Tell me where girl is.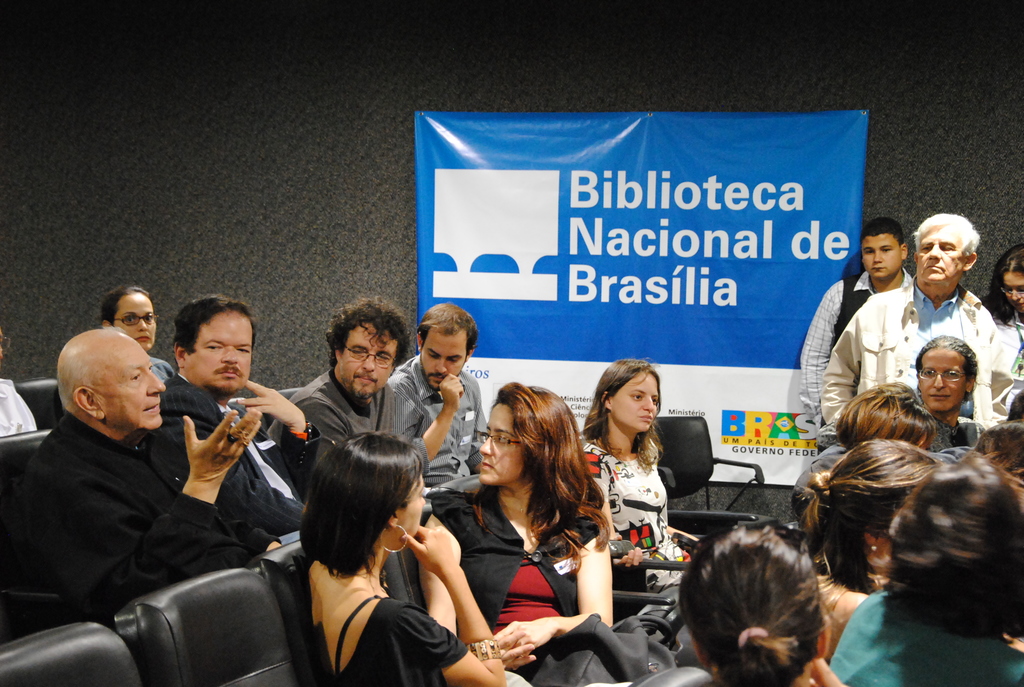
girl is at <region>415, 382, 616, 684</region>.
